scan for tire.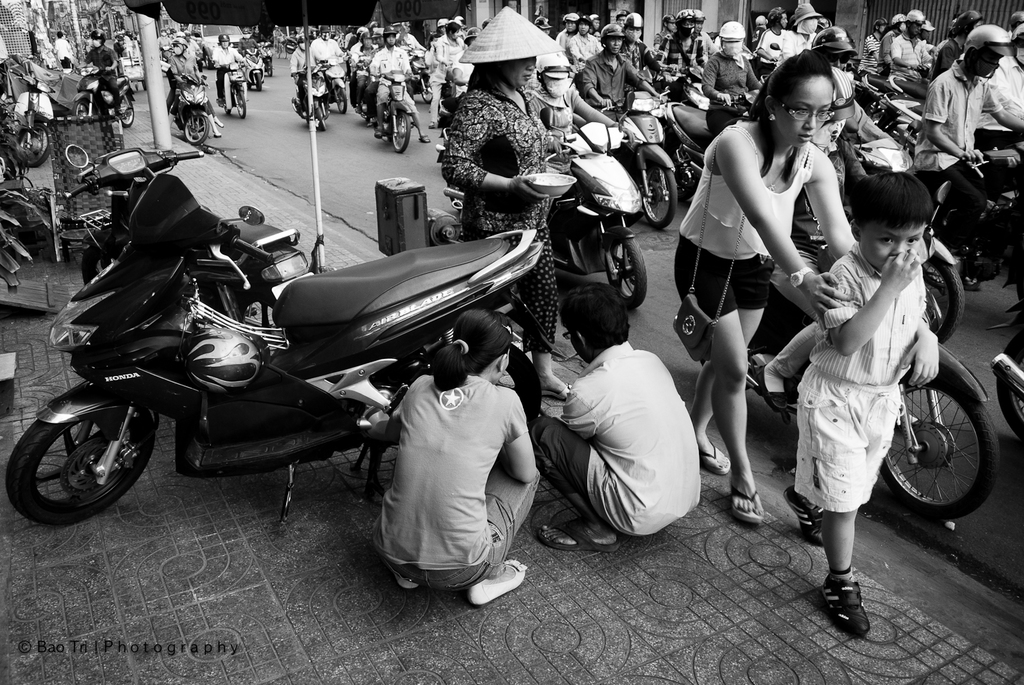
Scan result: [left=329, top=89, right=347, bottom=115].
